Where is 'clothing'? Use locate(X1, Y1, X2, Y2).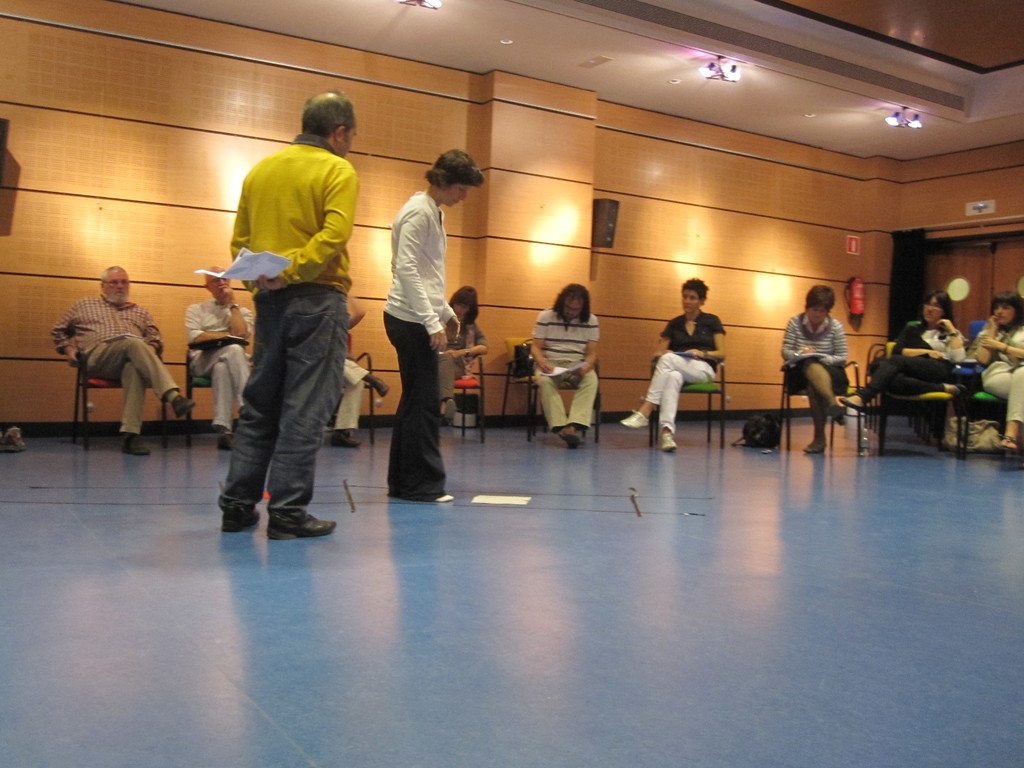
locate(979, 312, 1023, 447).
